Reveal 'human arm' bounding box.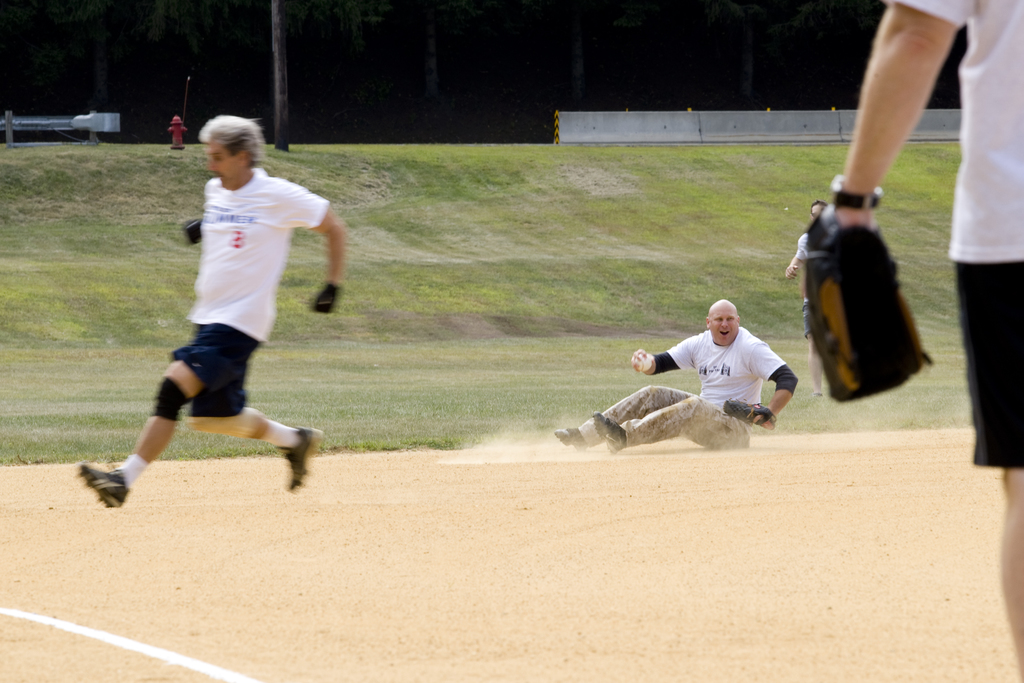
Revealed: left=749, top=336, right=806, bottom=423.
